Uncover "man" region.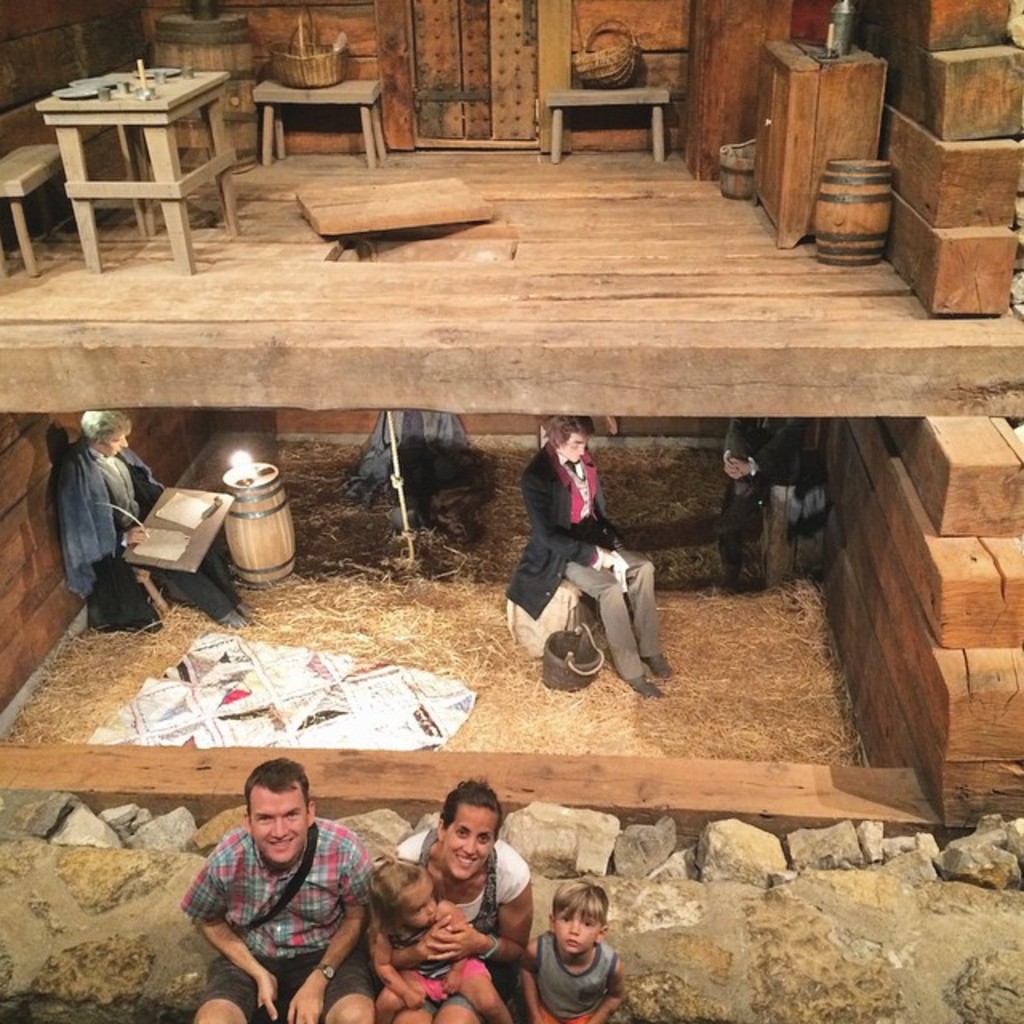
Uncovered: bbox=(176, 762, 384, 1016).
